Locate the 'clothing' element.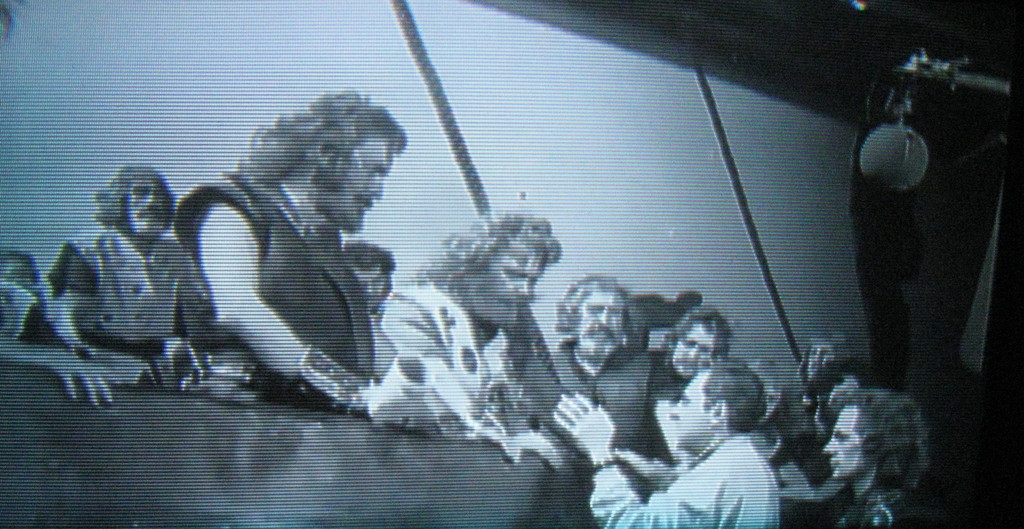
Element bbox: (left=587, top=429, right=779, bottom=528).
